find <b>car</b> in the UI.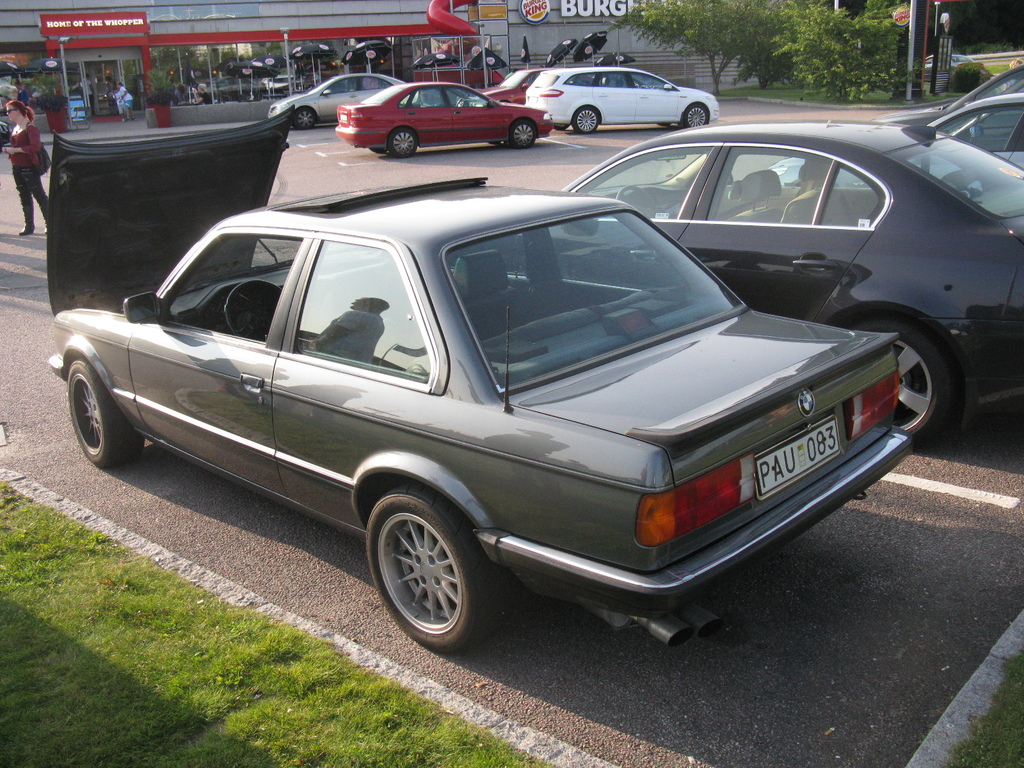
UI element at {"left": 550, "top": 123, "right": 1023, "bottom": 452}.
